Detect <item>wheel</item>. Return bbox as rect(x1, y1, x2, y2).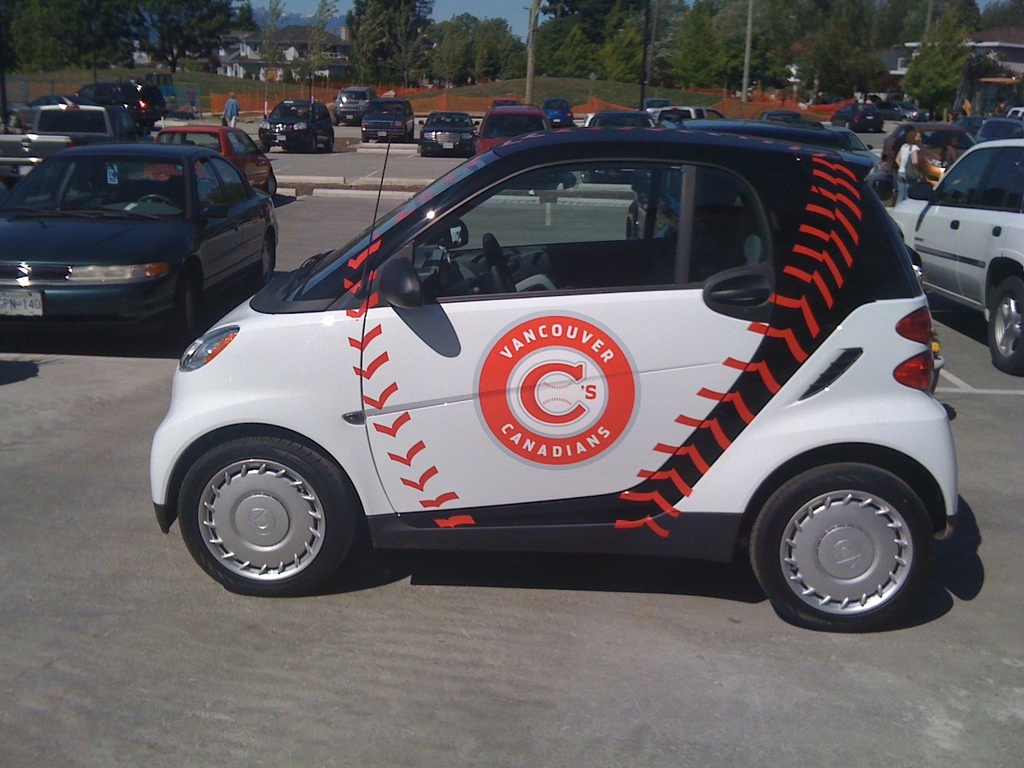
rect(268, 177, 278, 194).
